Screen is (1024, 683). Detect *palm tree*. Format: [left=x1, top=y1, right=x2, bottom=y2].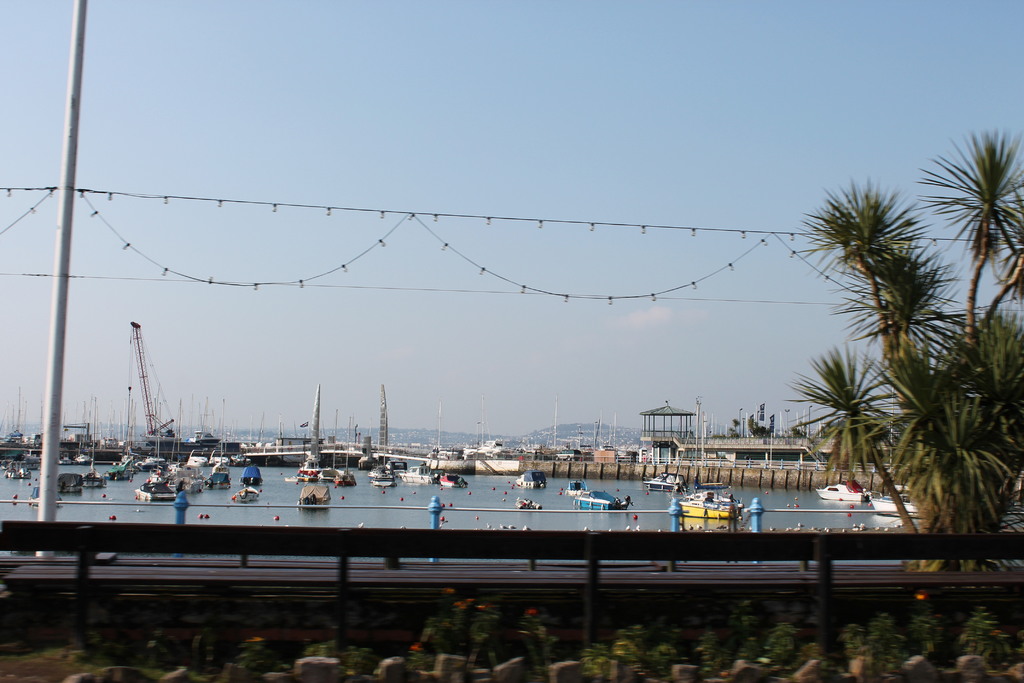
[left=801, top=173, right=916, bottom=361].
